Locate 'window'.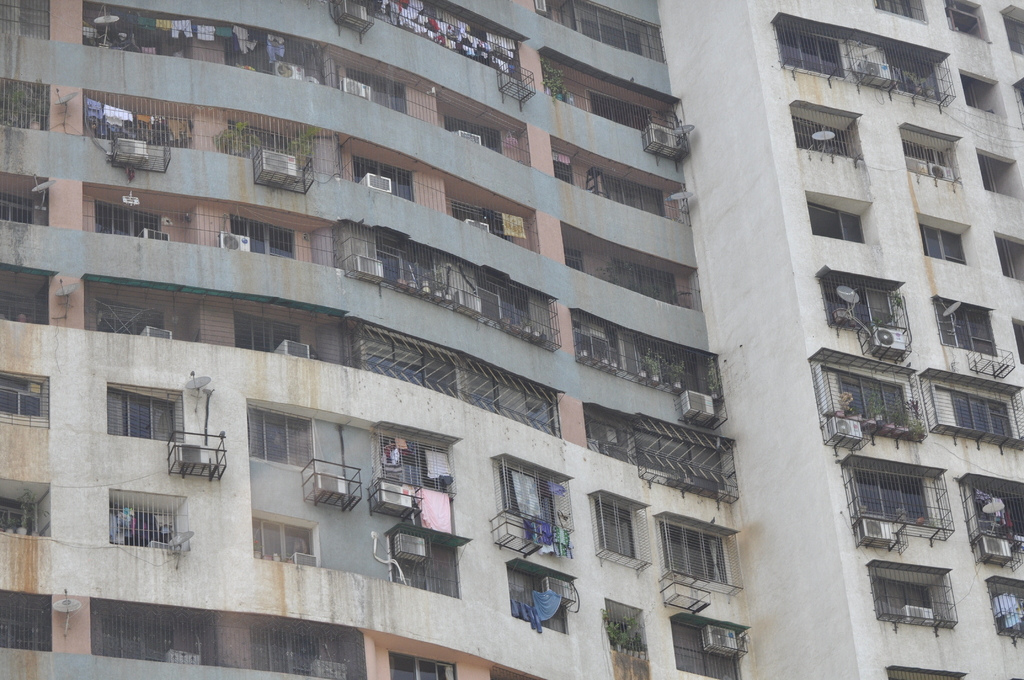
Bounding box: pyautogui.locateOnScreen(245, 405, 324, 472).
